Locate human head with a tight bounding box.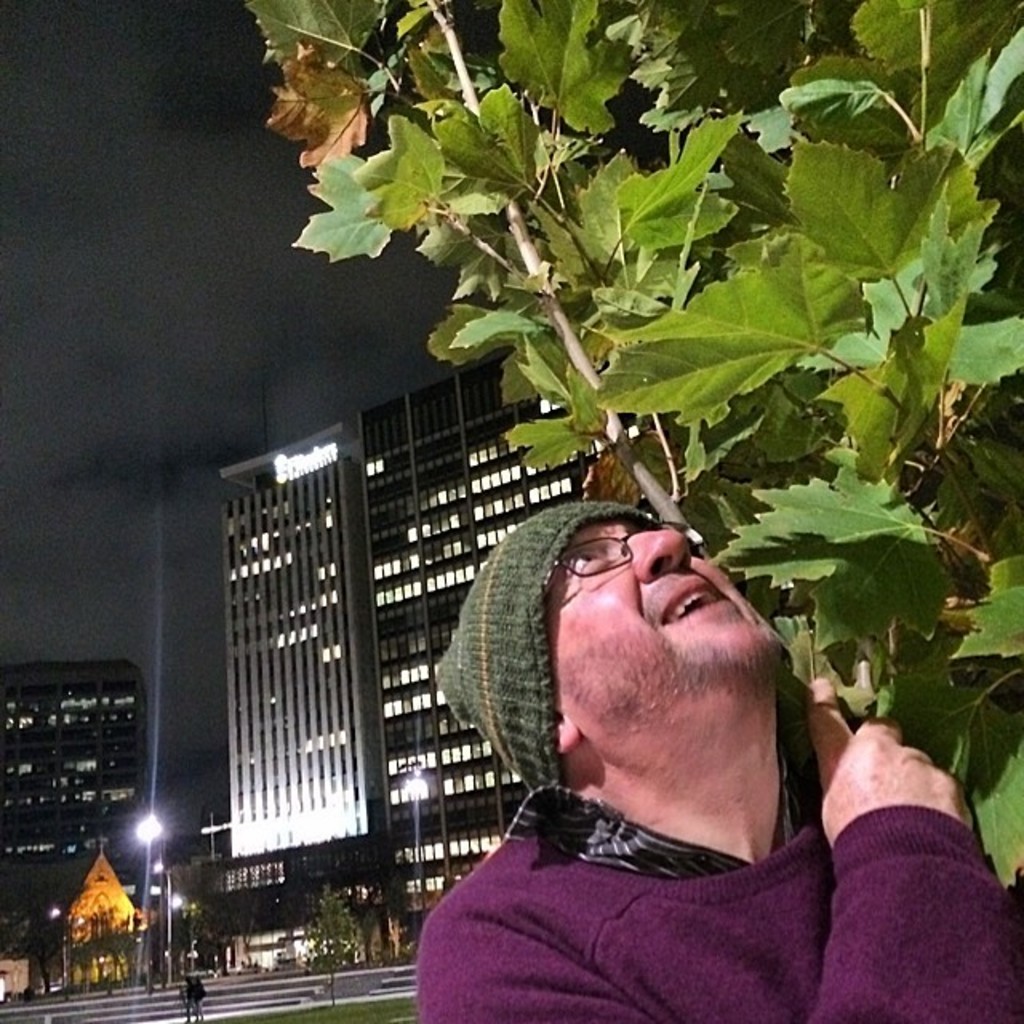
434 506 790 758.
